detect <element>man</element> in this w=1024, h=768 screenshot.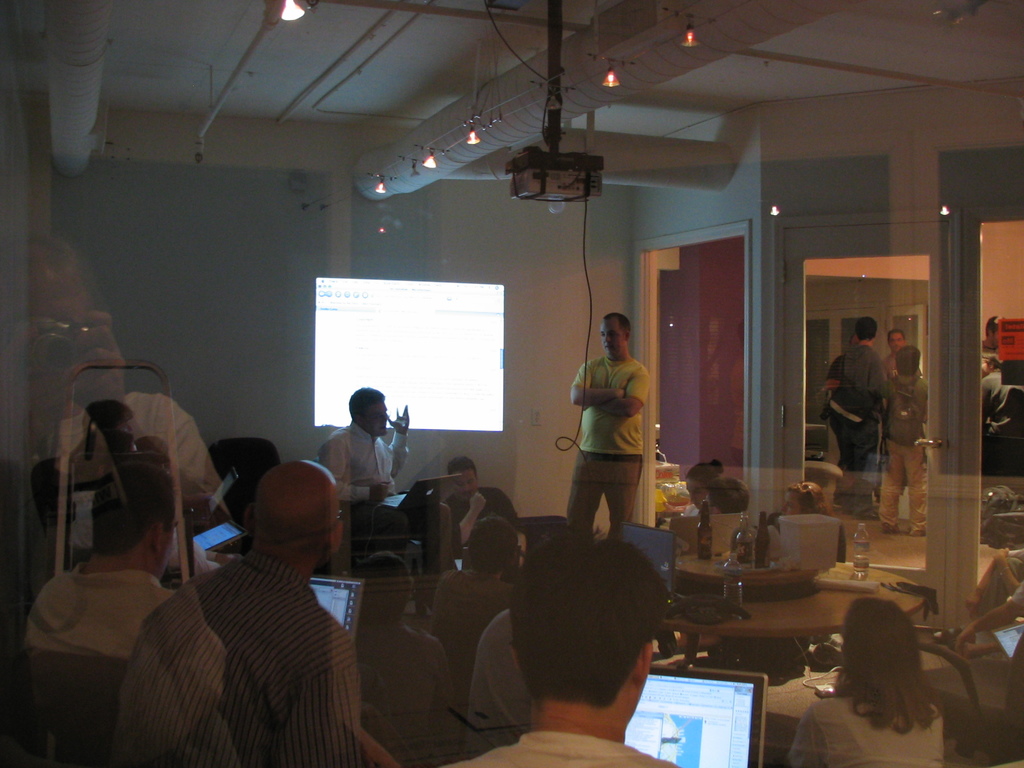
Detection: rect(820, 316, 890, 518).
